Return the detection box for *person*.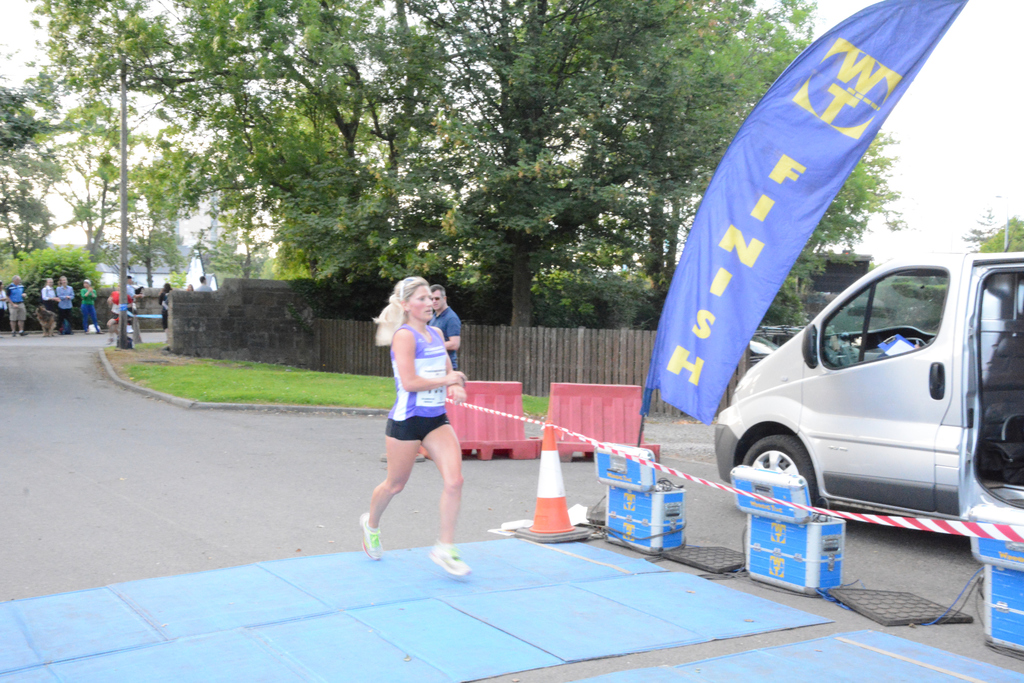
<box>158,283,170,330</box>.
